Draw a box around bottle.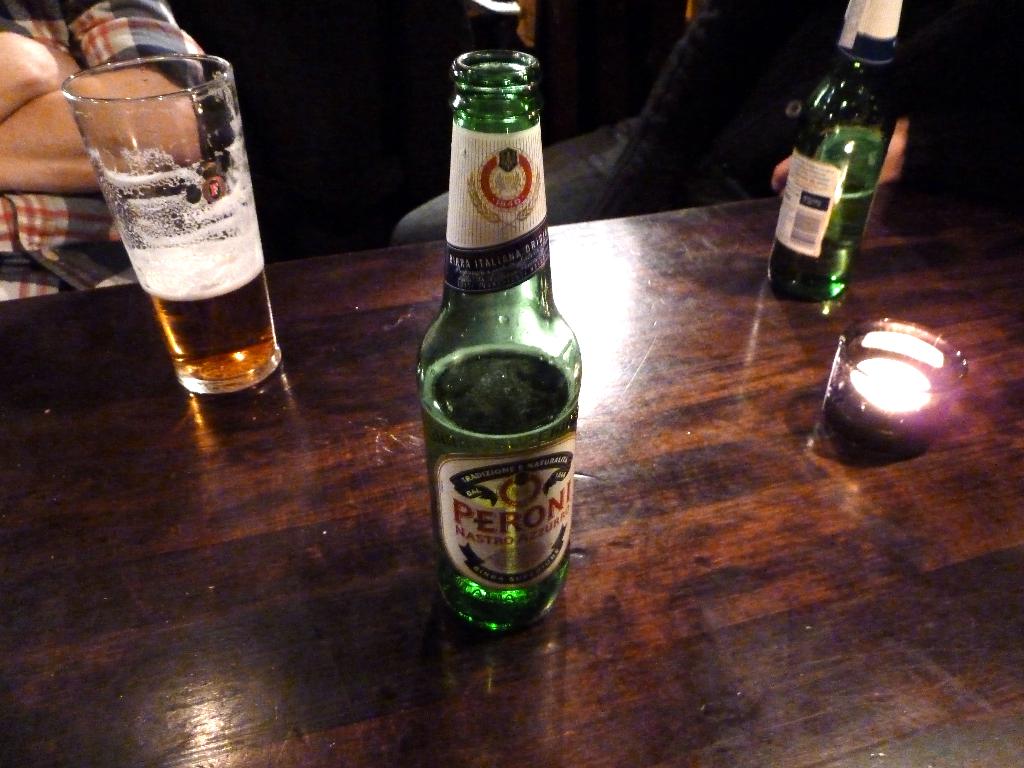
region(417, 44, 588, 633).
